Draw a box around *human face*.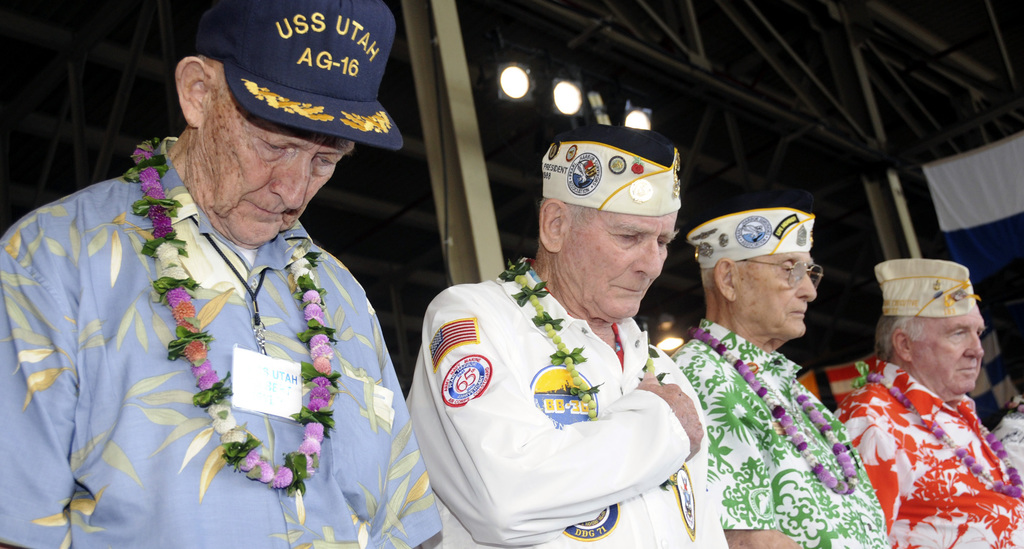
Rect(188, 123, 354, 250).
